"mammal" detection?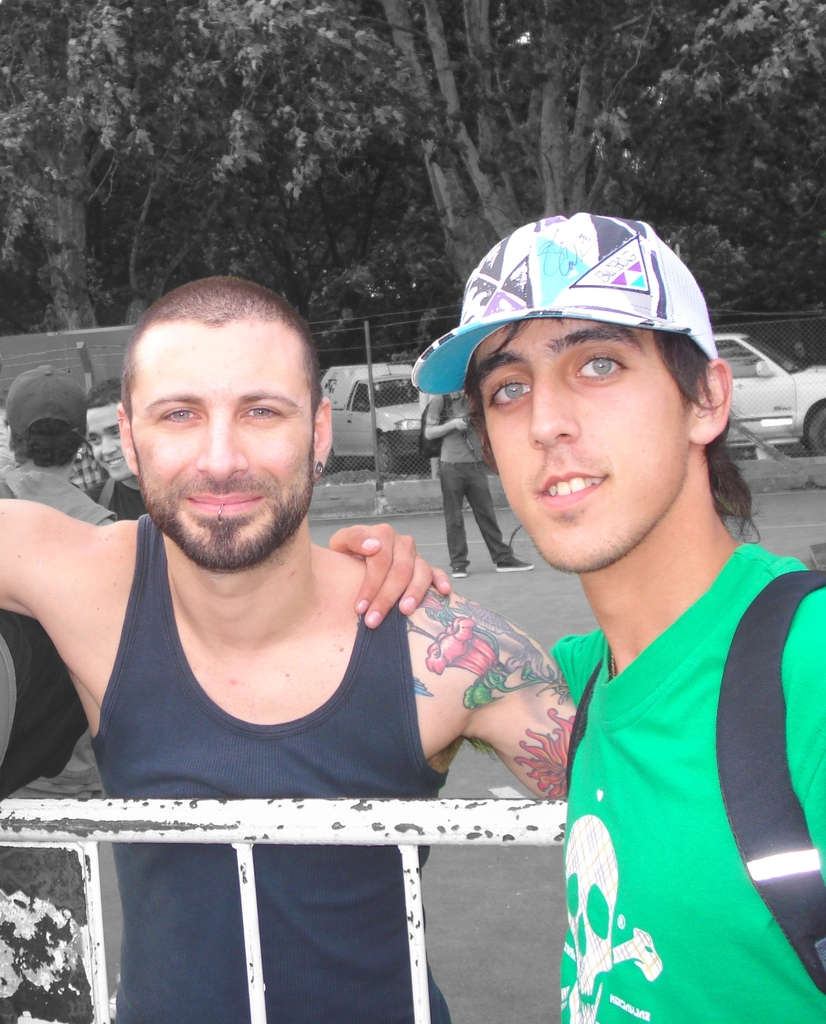
region(80, 364, 147, 520)
